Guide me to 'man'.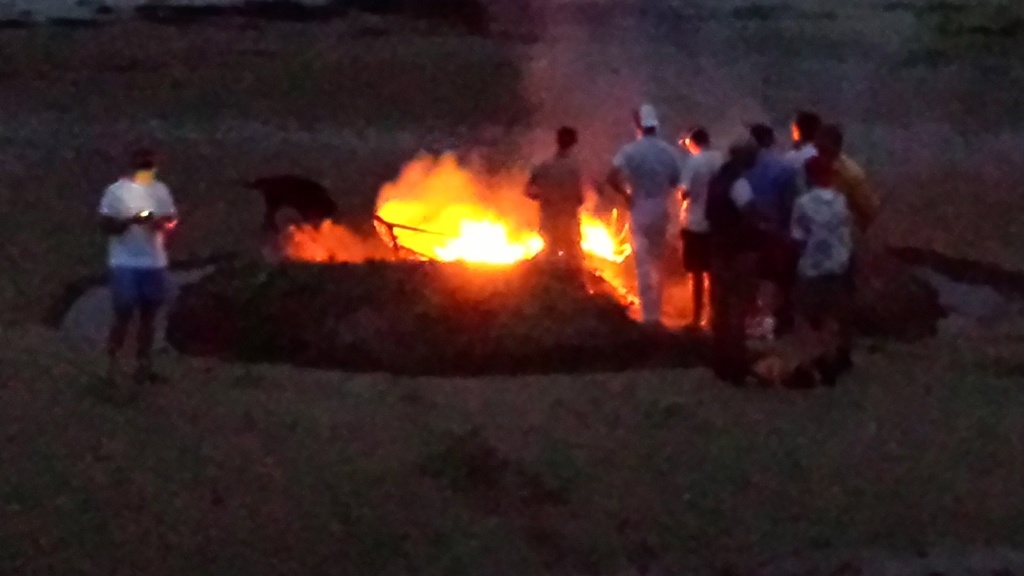
Guidance: crop(788, 155, 849, 322).
